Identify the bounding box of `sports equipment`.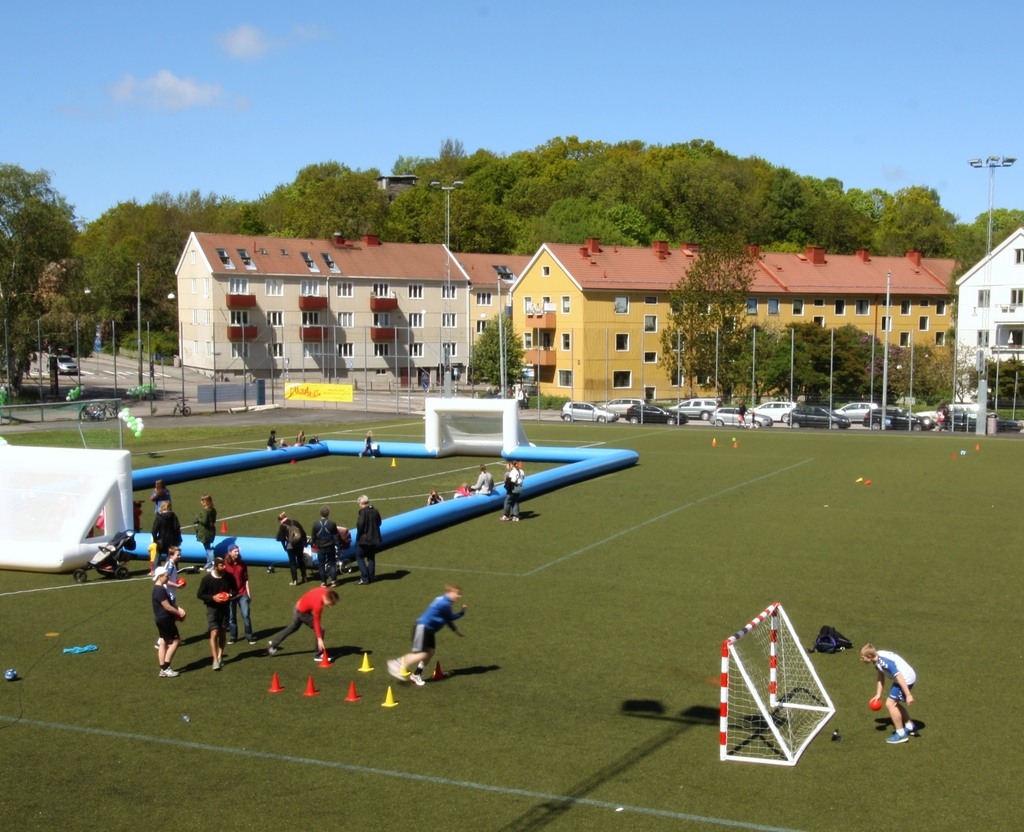
select_region(328, 579, 339, 587).
